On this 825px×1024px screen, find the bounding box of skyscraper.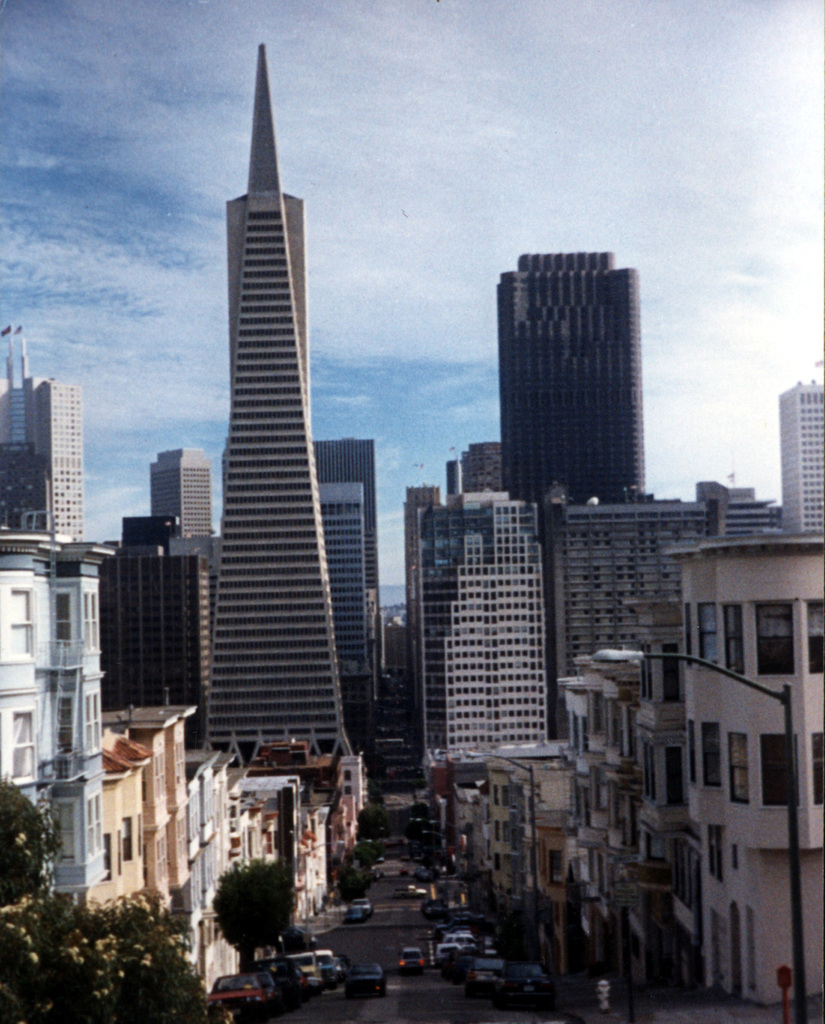
Bounding box: detection(676, 542, 824, 1009).
